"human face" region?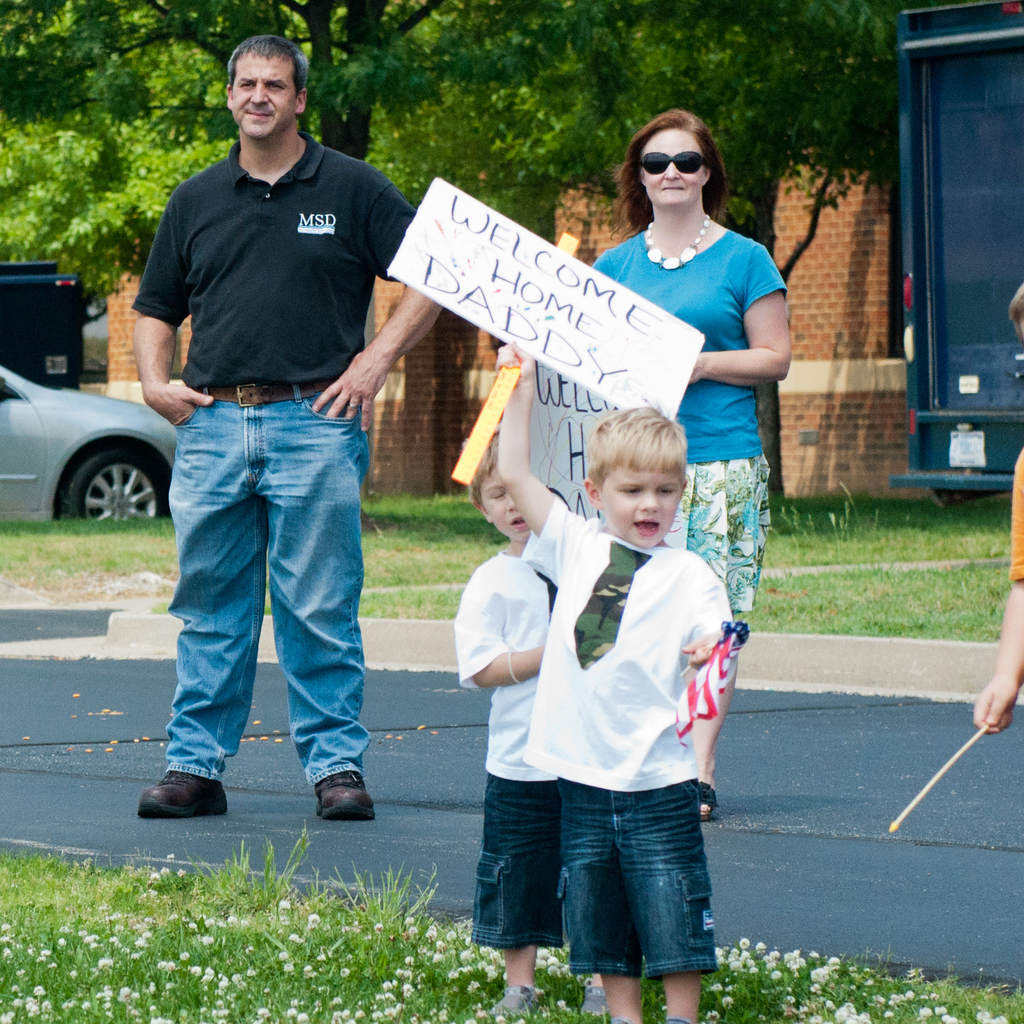
598 461 685 550
